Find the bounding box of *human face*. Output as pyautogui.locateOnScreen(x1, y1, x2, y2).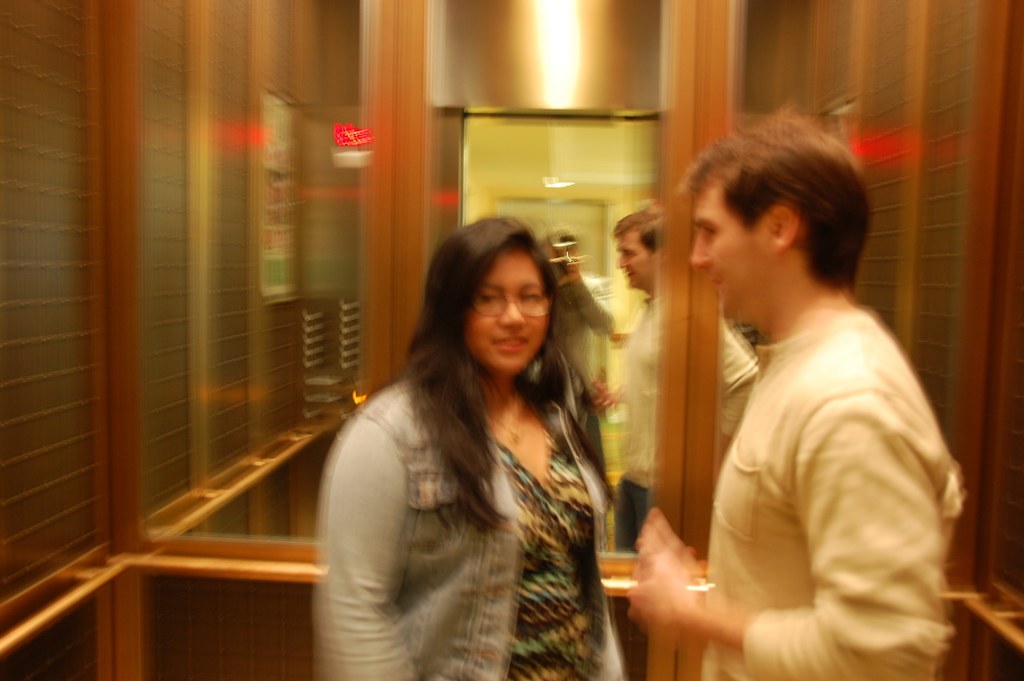
pyautogui.locateOnScreen(619, 229, 643, 286).
